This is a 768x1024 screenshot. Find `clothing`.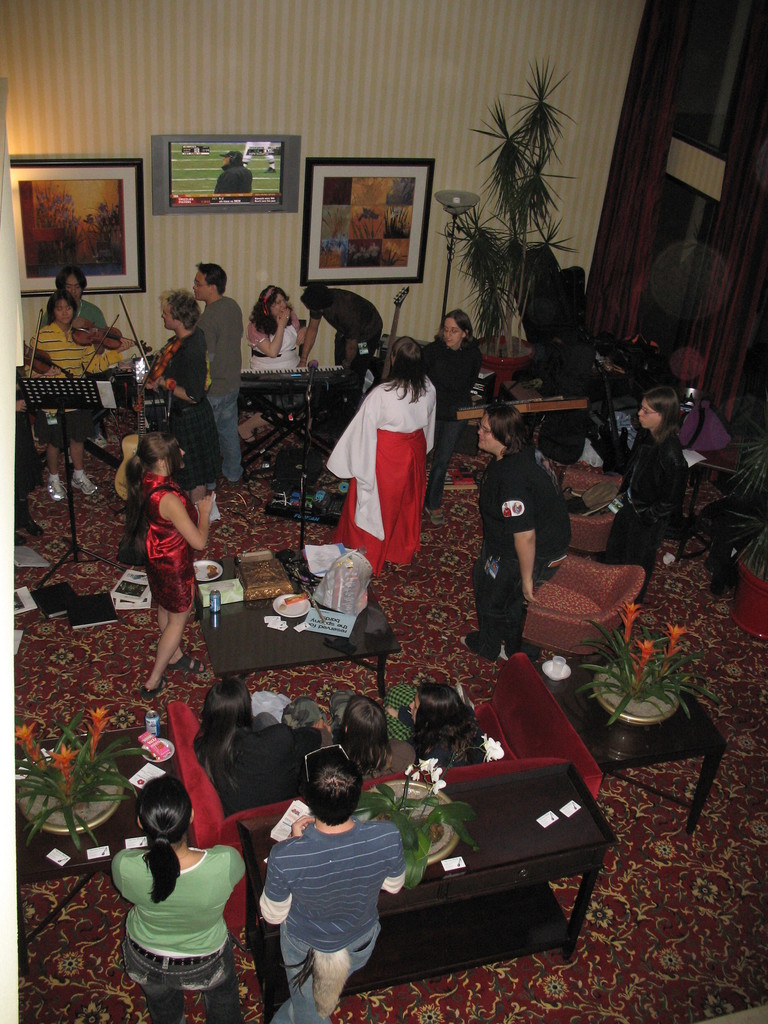
Bounding box: 255, 814, 410, 1020.
